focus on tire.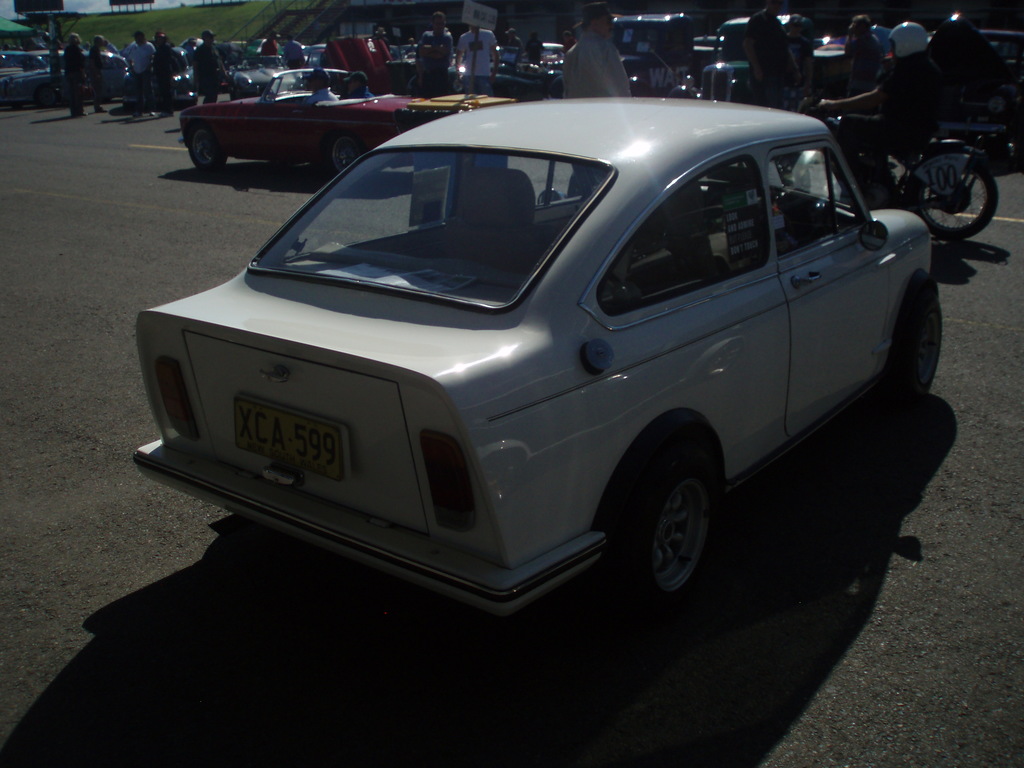
Focused at 895:275:945:401.
